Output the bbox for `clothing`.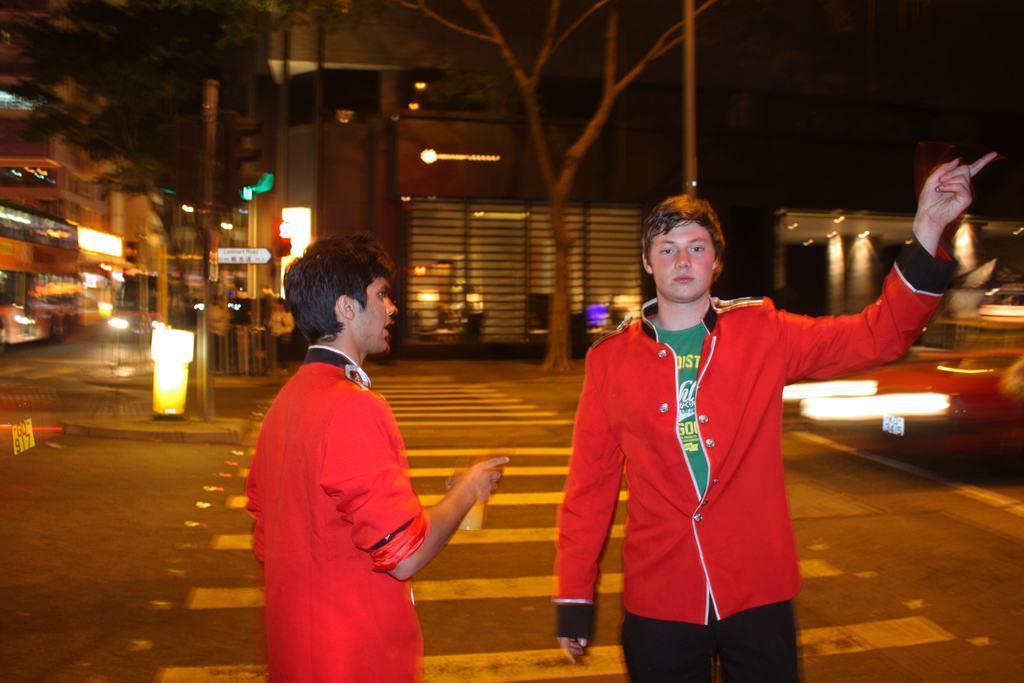
x1=269, y1=307, x2=294, y2=368.
